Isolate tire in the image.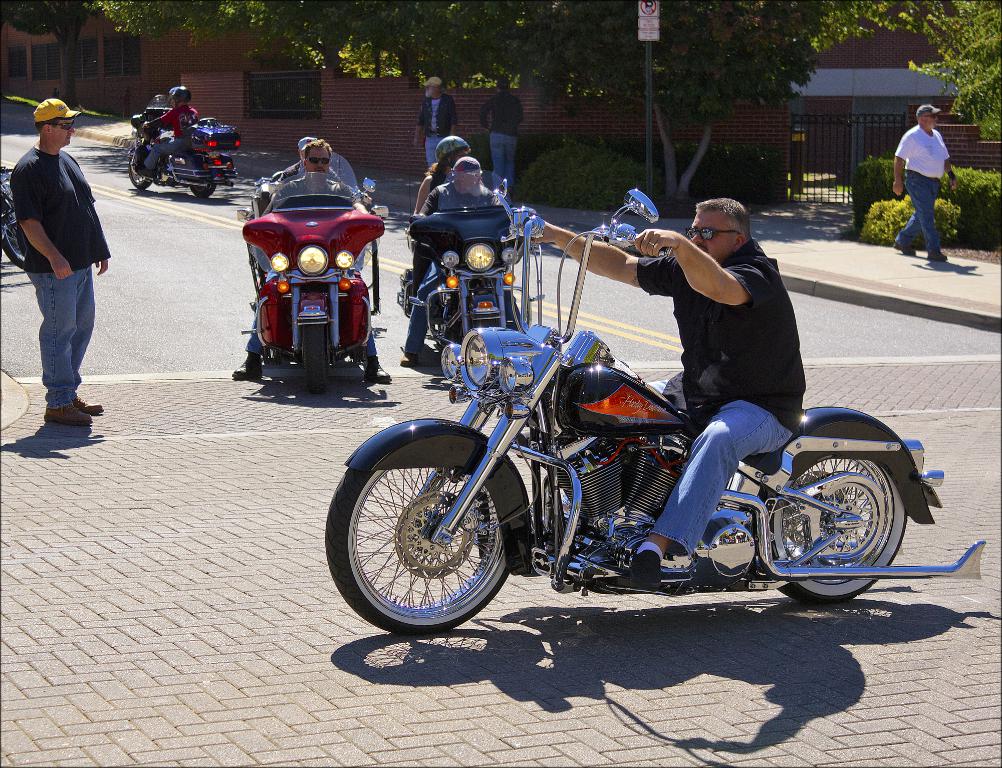
Isolated region: 770/449/911/606.
